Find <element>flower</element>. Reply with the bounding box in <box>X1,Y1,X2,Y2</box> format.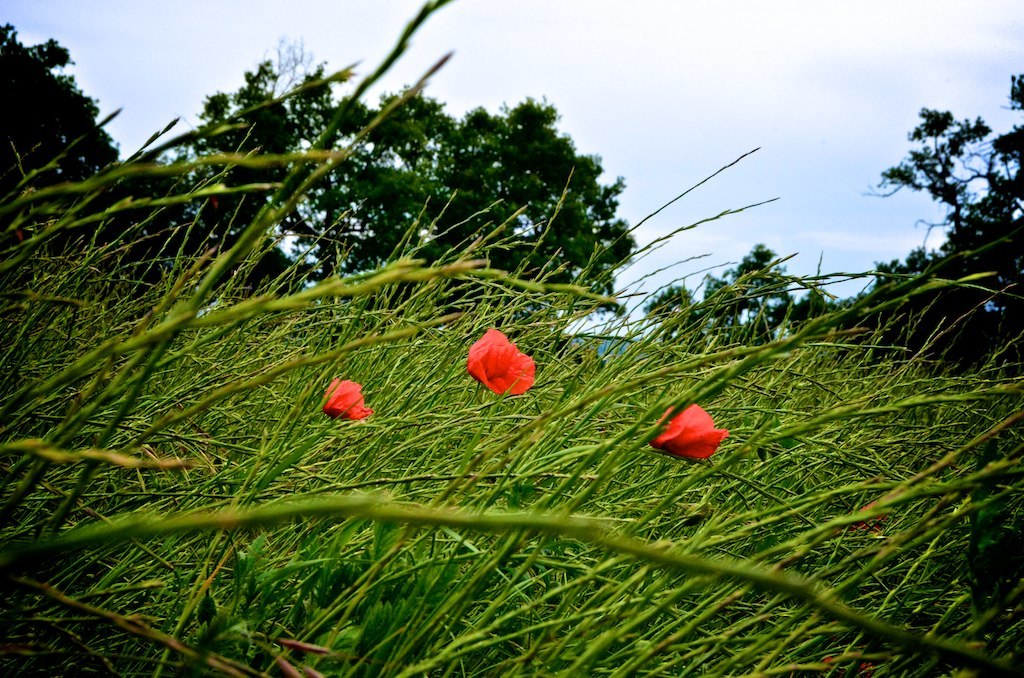
<box>323,380,376,424</box>.
